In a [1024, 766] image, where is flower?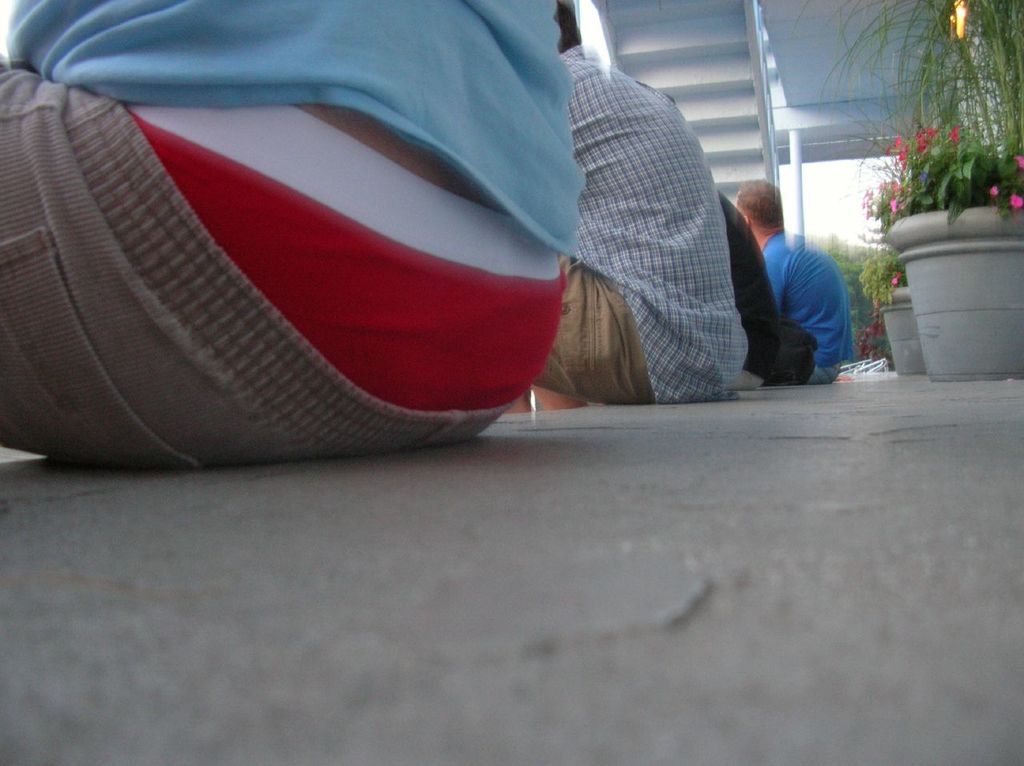
bbox=(1005, 190, 1018, 214).
